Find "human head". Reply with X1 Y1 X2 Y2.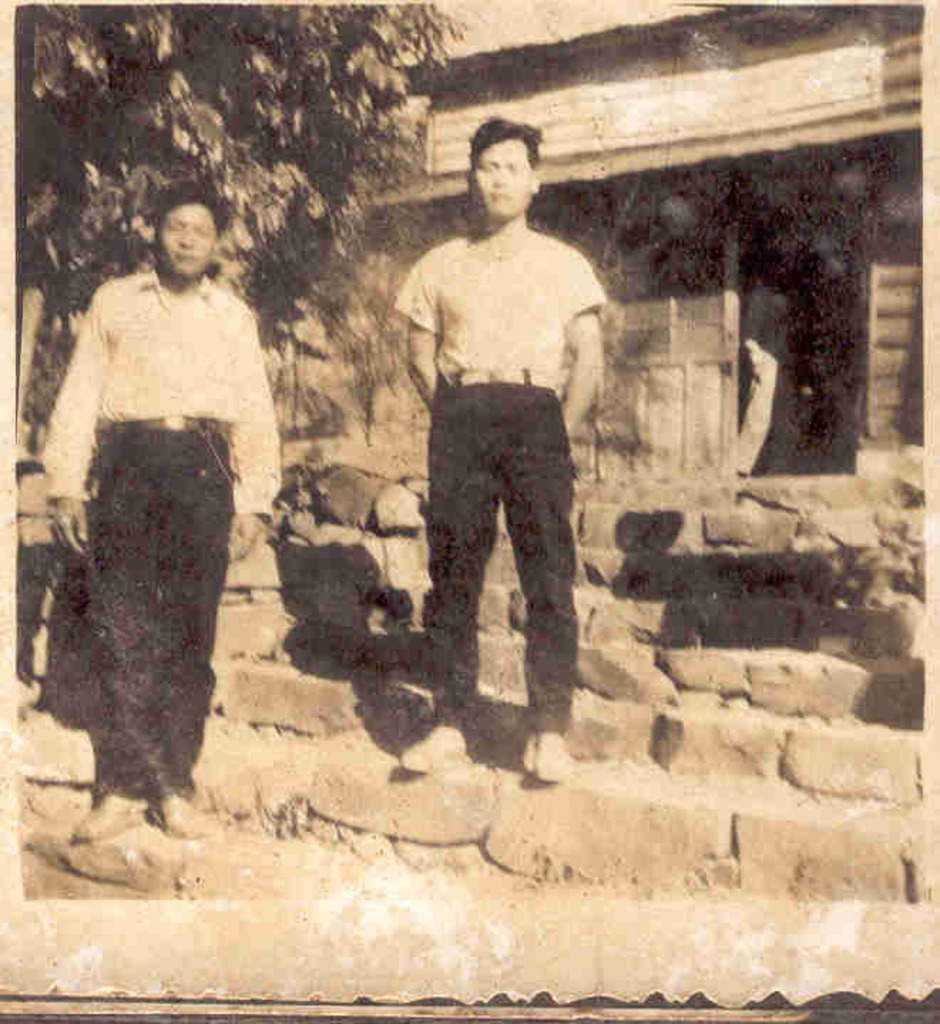
150 177 228 273.
